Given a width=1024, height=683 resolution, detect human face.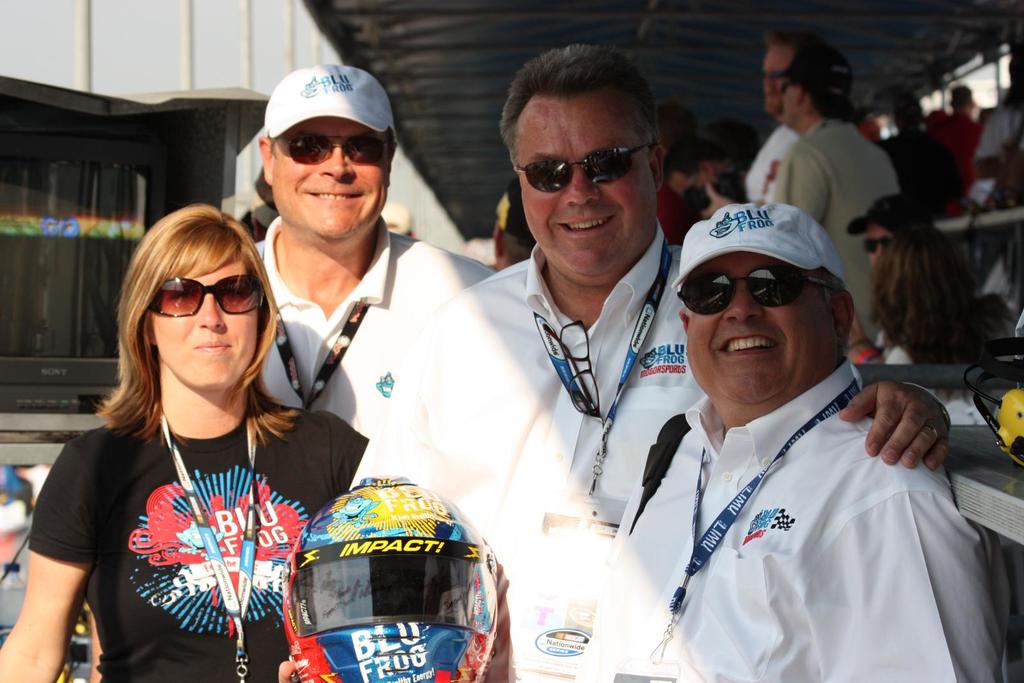
left=865, top=226, right=895, bottom=273.
